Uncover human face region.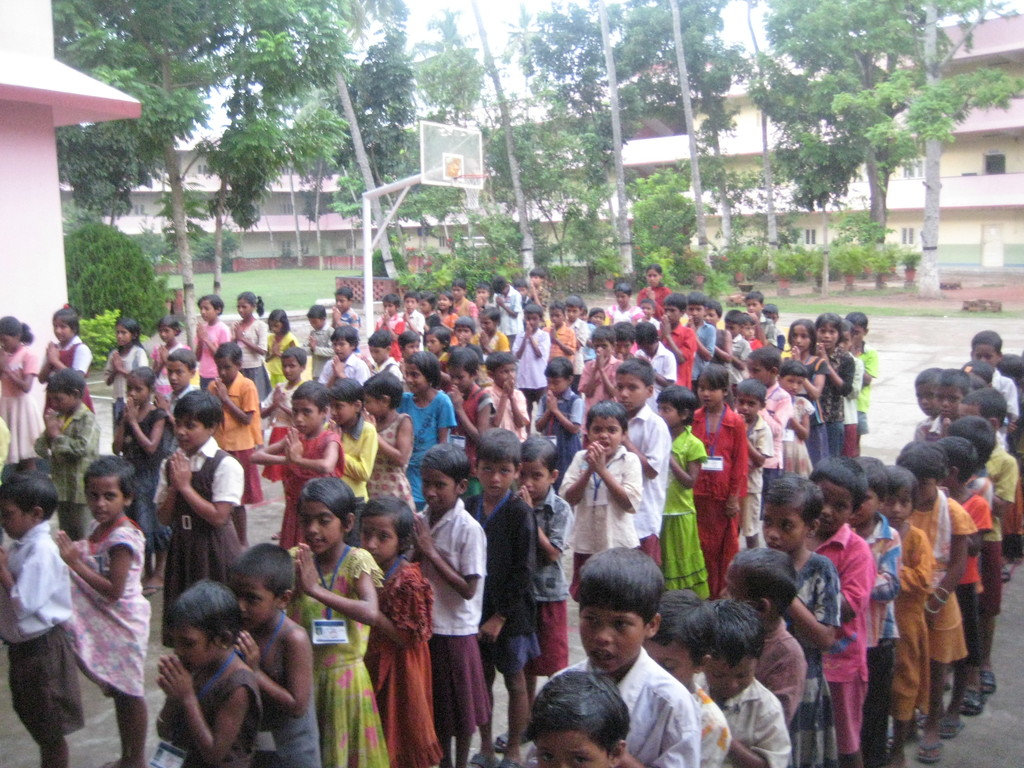
Uncovered: <region>640, 299, 652, 314</region>.
